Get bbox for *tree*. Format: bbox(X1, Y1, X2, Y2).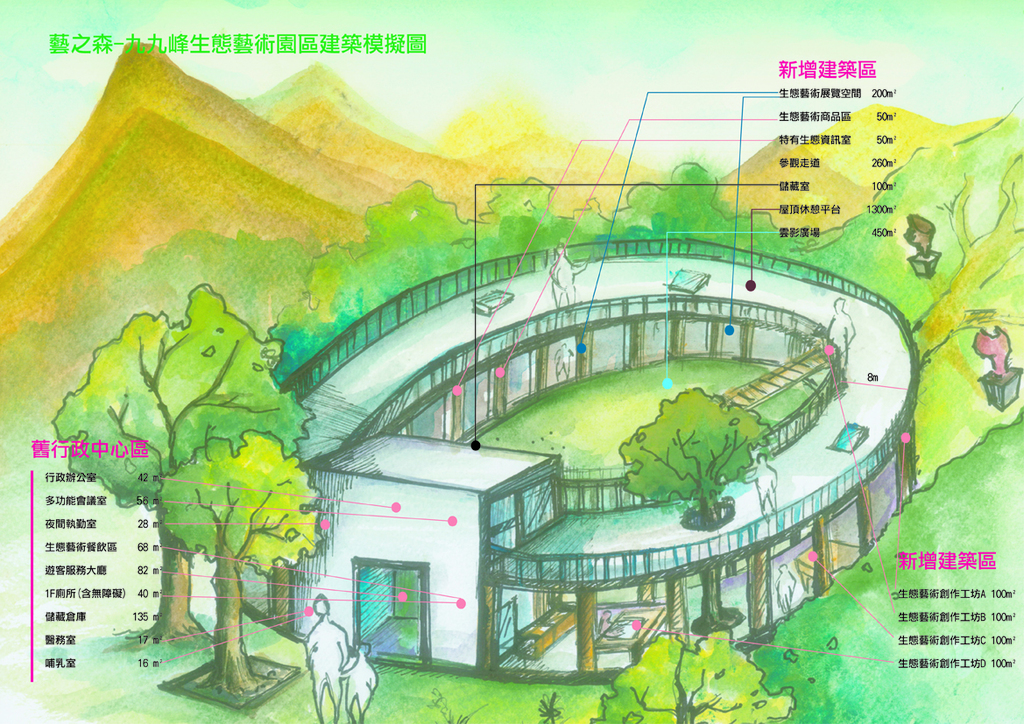
bbox(159, 424, 314, 699).
